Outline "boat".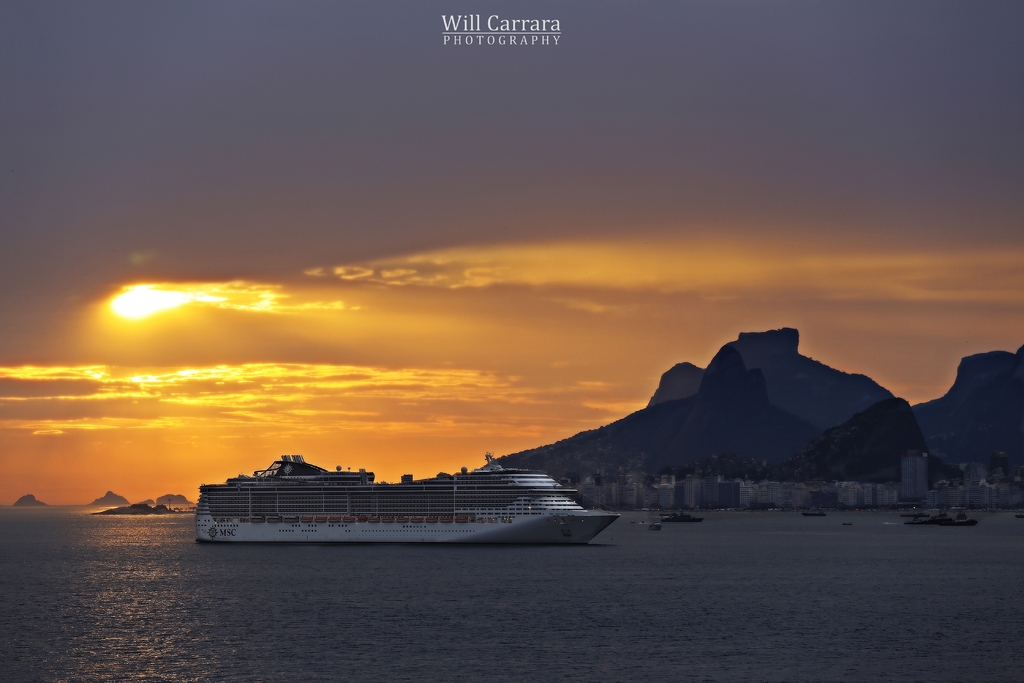
Outline: 646:512:703:523.
